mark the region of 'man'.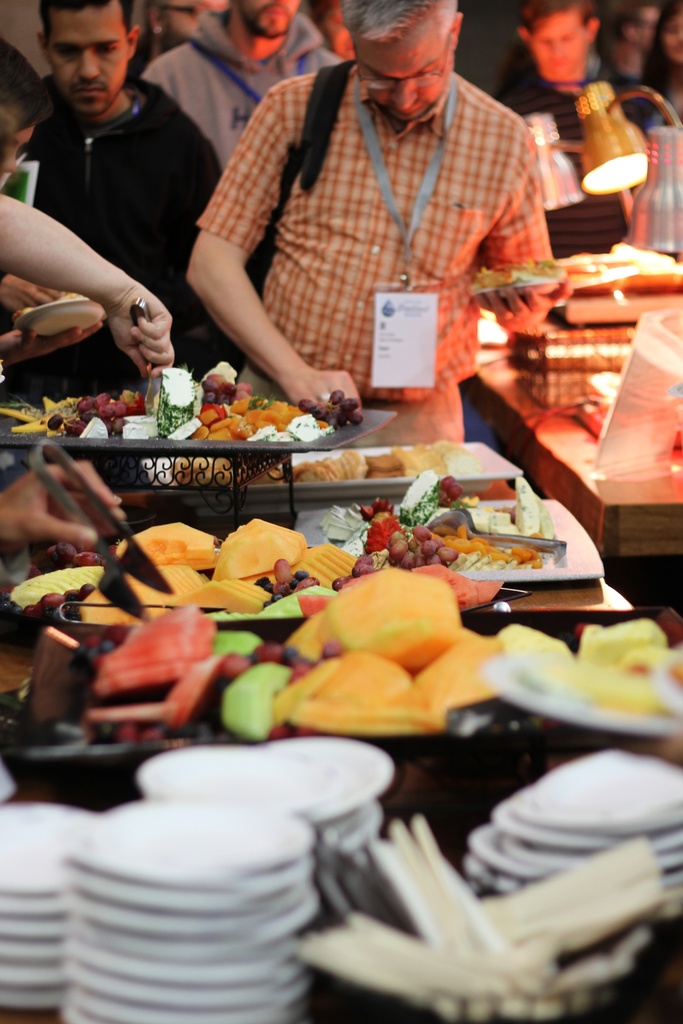
Region: <bbox>0, 0, 238, 385</bbox>.
